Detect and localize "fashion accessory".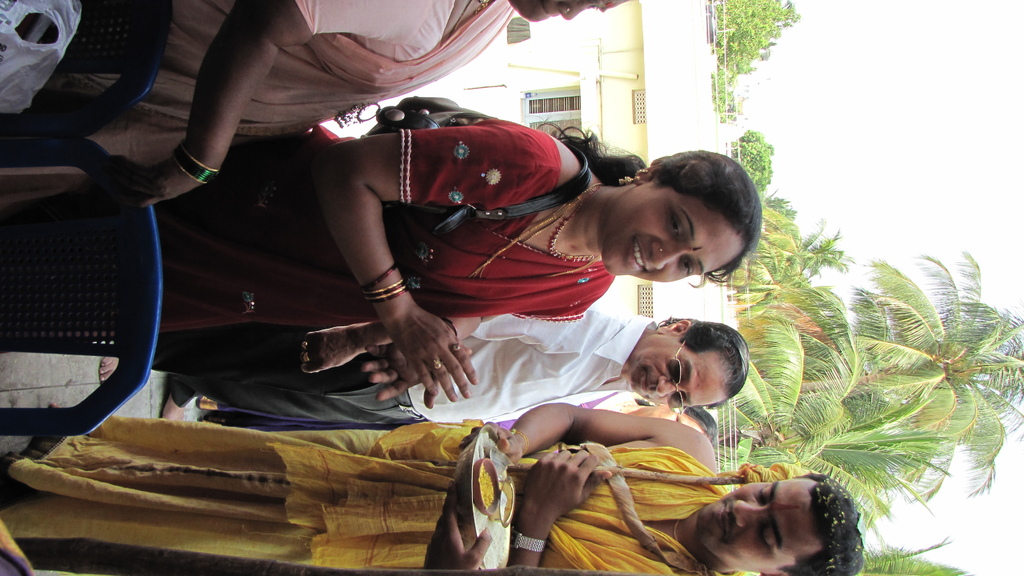
Localized at l=332, t=97, r=593, b=237.
